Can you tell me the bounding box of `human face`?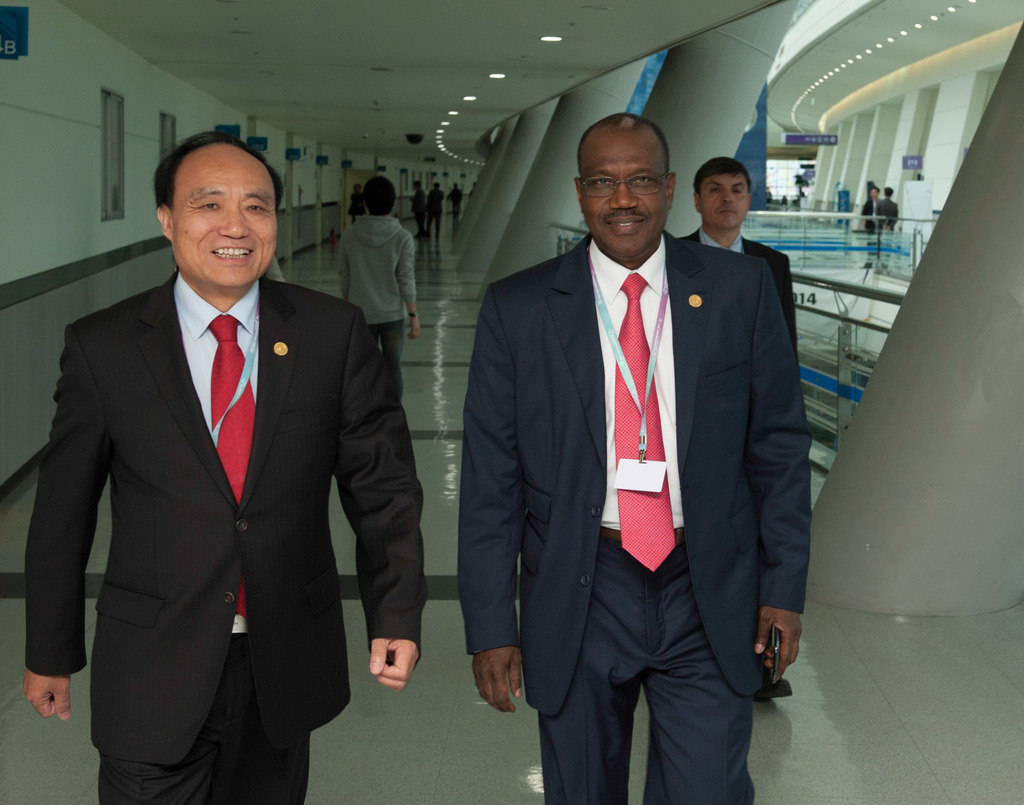
589/147/658/252.
